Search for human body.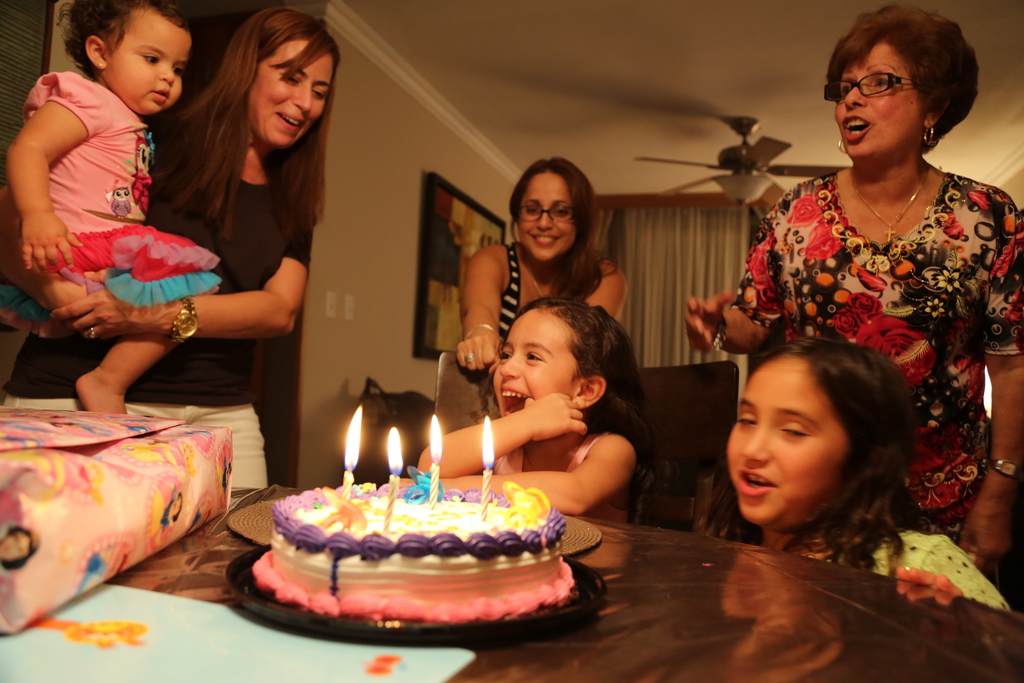
Found at [left=464, top=160, right=625, bottom=375].
